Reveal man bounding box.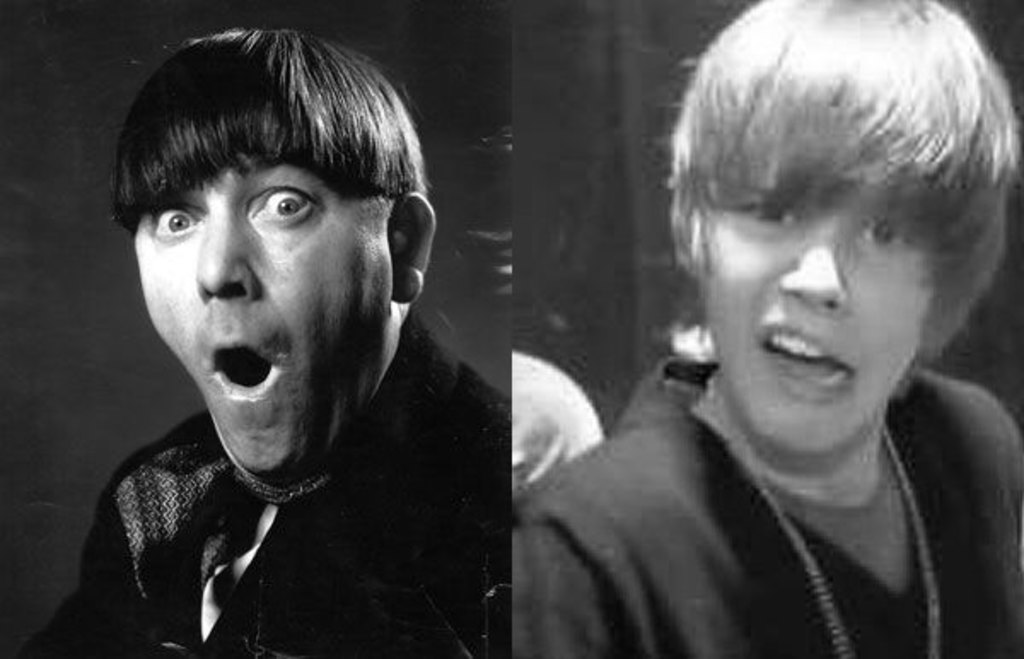
Revealed: BBox(517, 0, 1022, 652).
